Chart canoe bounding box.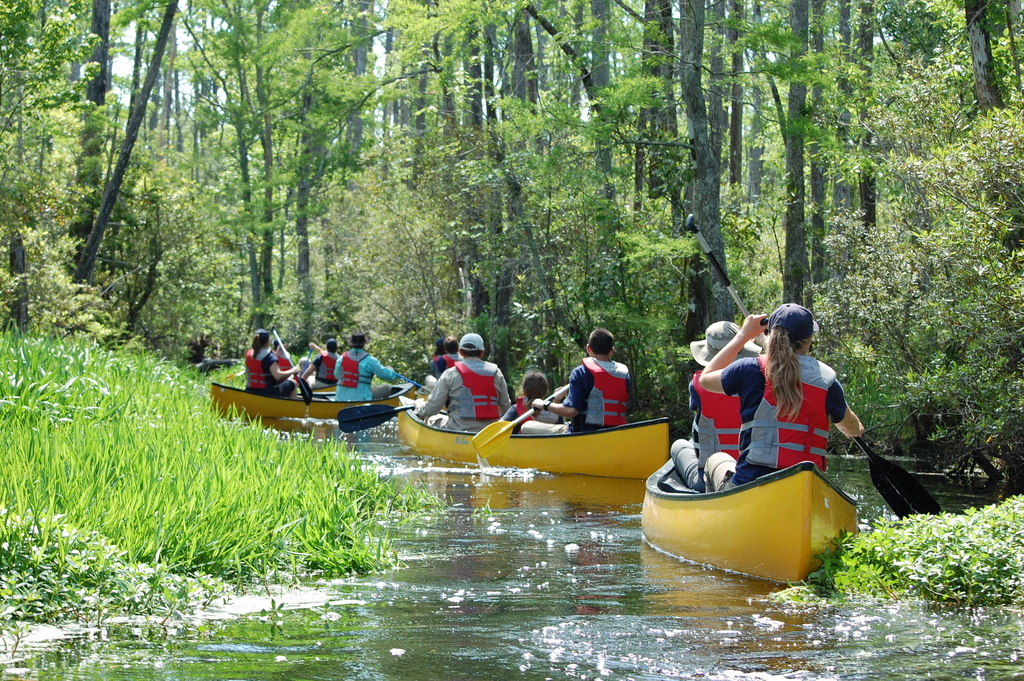
Charted: bbox=(210, 382, 413, 434).
